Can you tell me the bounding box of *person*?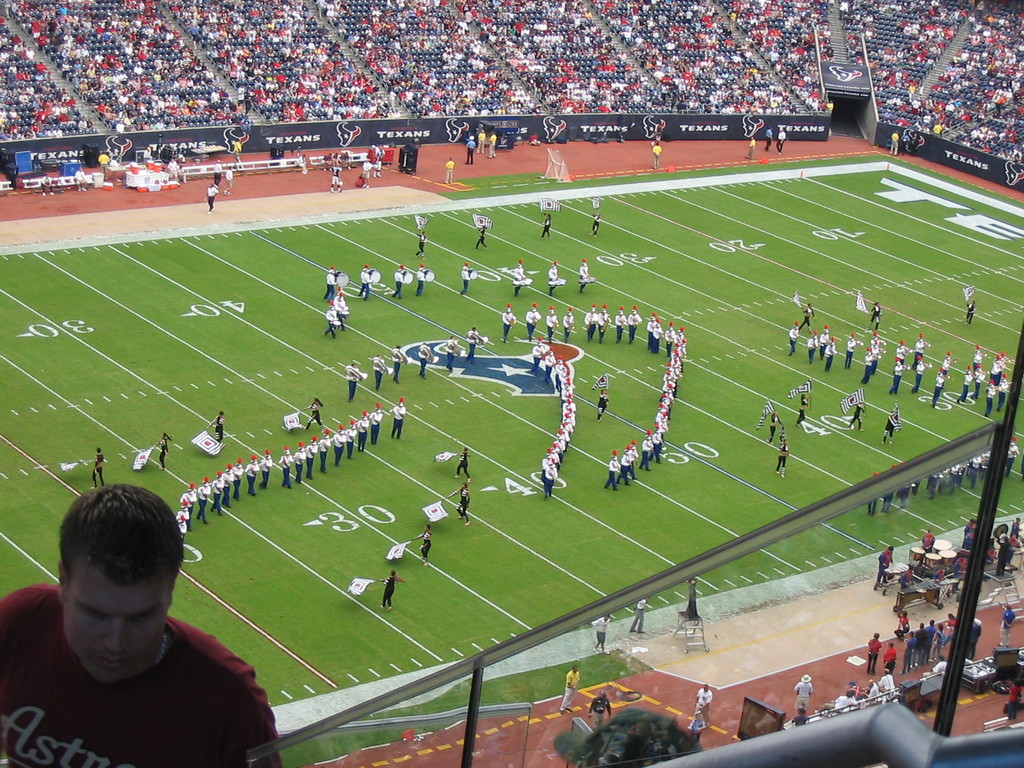
rect(767, 410, 781, 449).
